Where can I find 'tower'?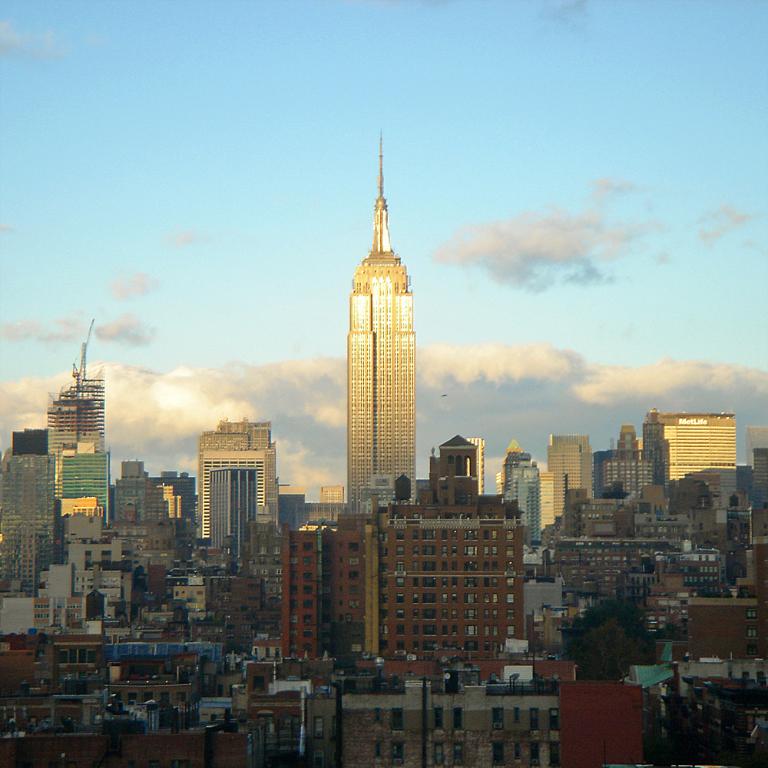
You can find it at box(500, 456, 531, 502).
